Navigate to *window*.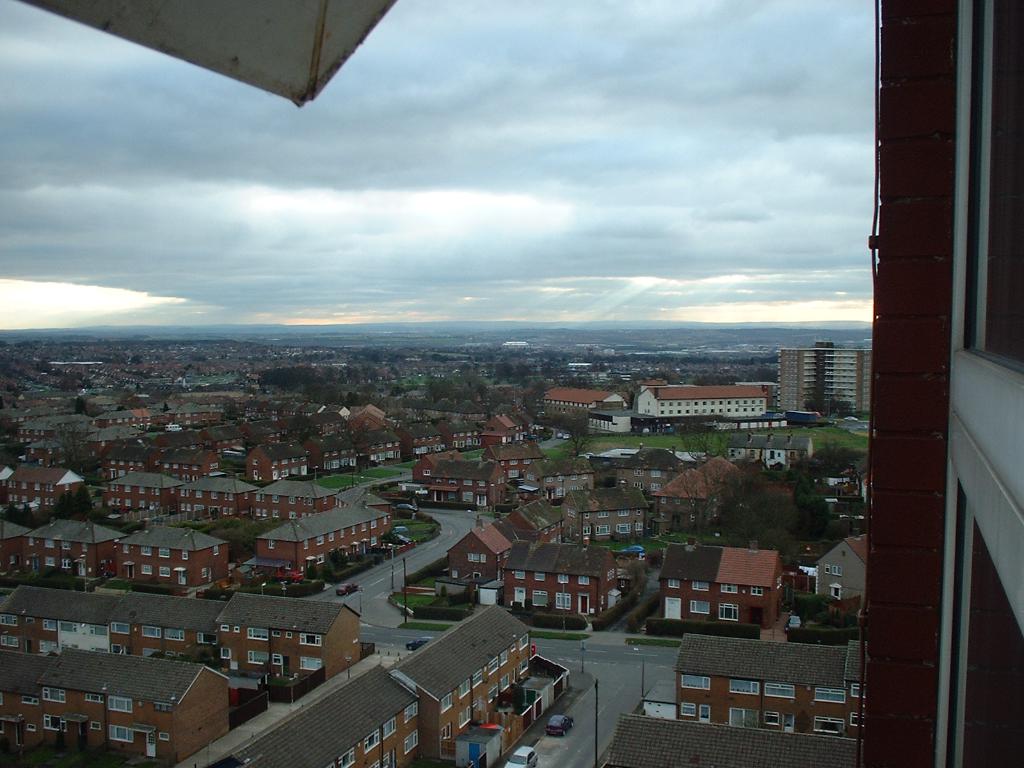
Navigation target: (451, 572, 458, 579).
